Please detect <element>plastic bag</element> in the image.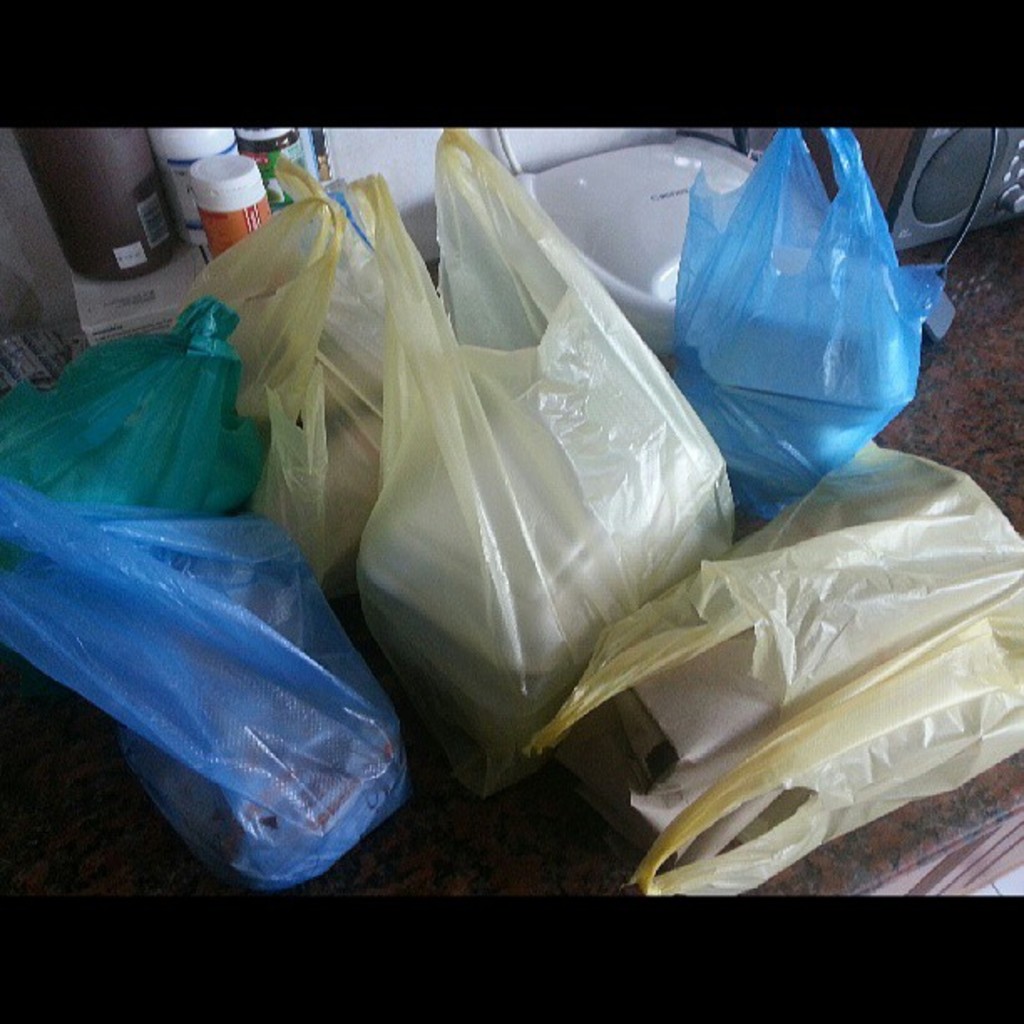
525/430/1022/890.
